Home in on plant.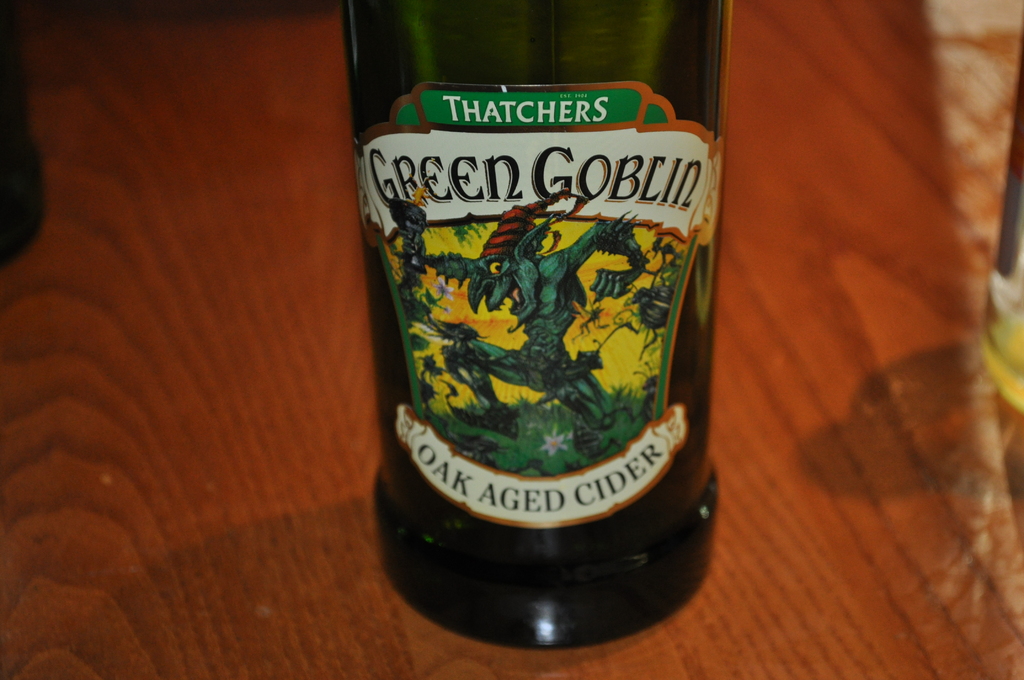
Homed in at select_region(388, 238, 455, 382).
